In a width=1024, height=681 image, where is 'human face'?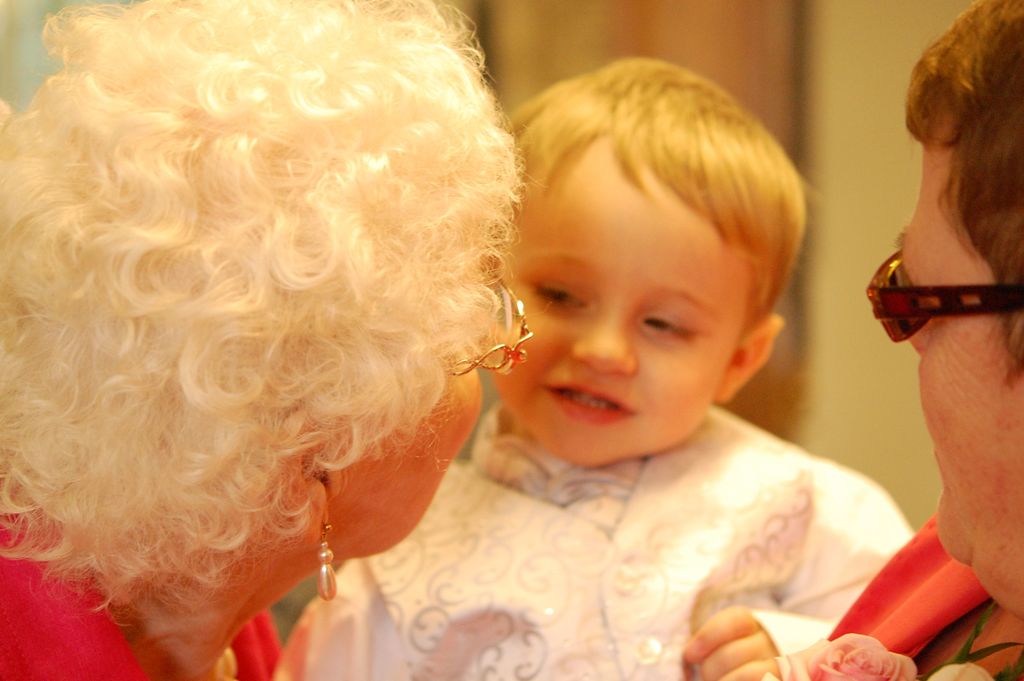
rect(333, 354, 483, 557).
